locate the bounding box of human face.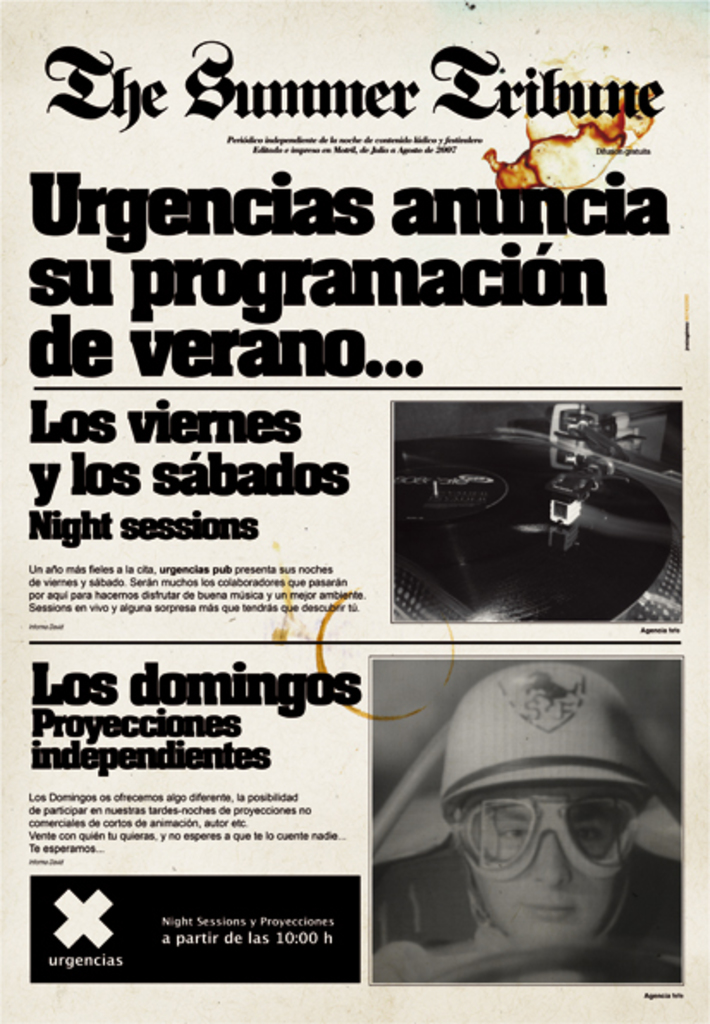
Bounding box: bbox=(469, 789, 610, 942).
